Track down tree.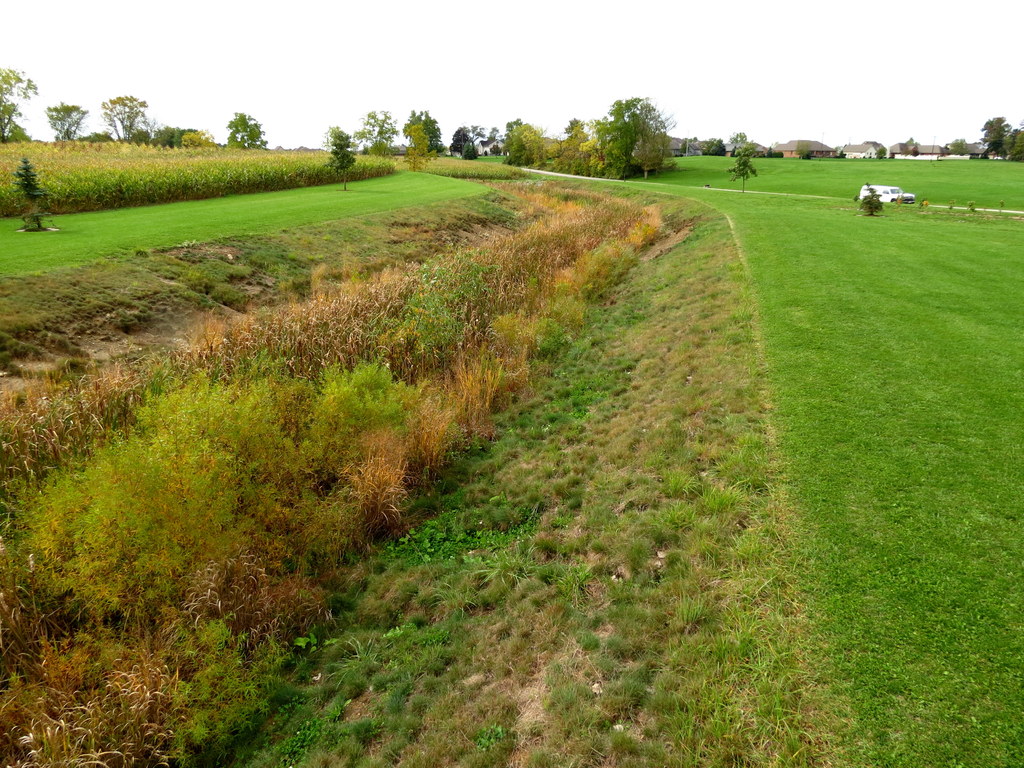
Tracked to pyautogui.locateOnScreen(44, 102, 87, 138).
